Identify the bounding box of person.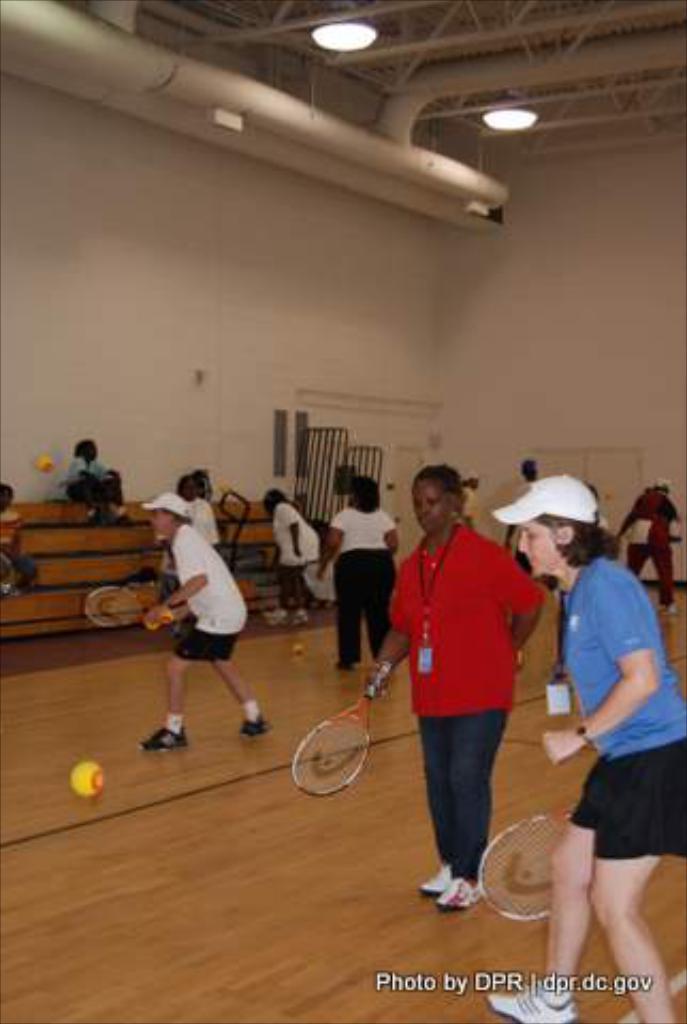
bbox=[143, 493, 269, 745].
